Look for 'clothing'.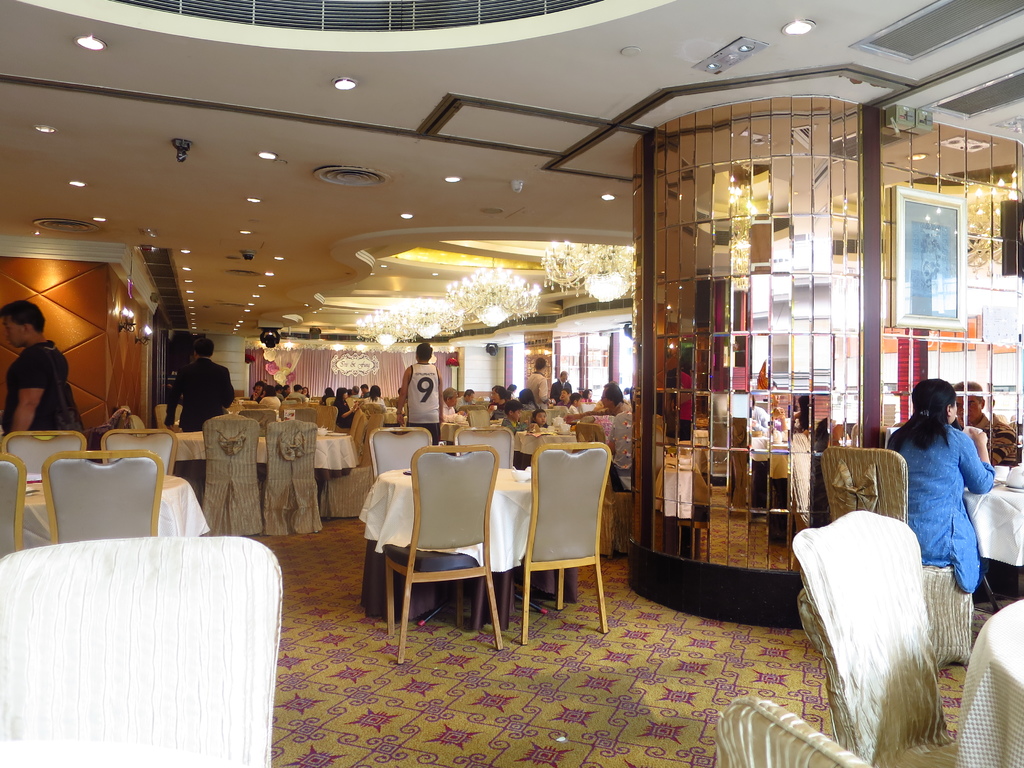
Found: 335:392:352:426.
